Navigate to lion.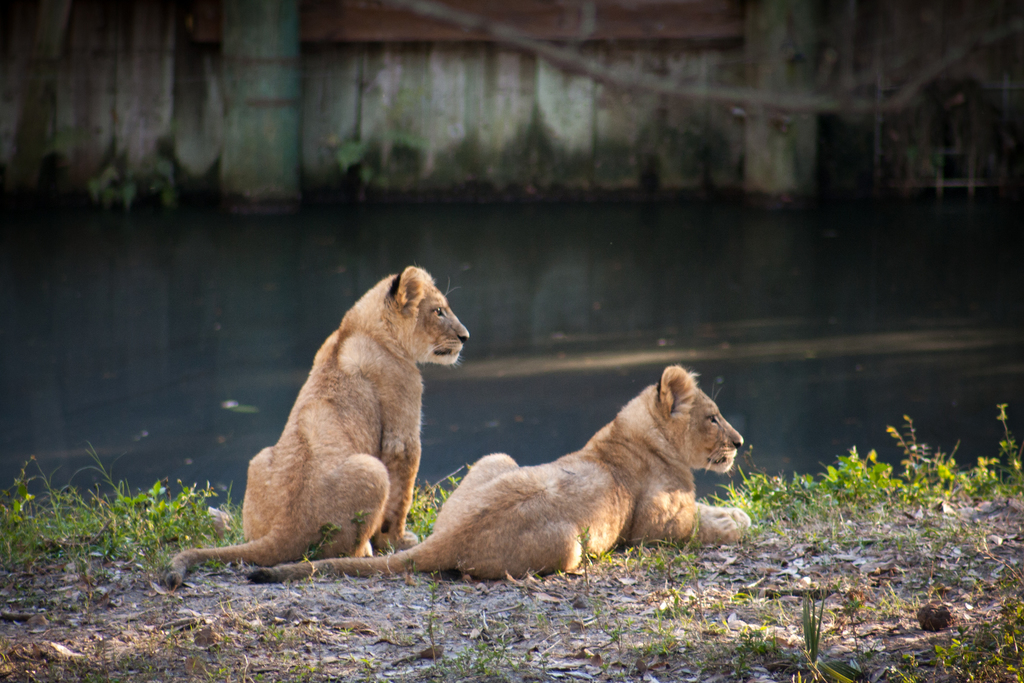
Navigation target: [left=244, top=364, right=753, bottom=579].
